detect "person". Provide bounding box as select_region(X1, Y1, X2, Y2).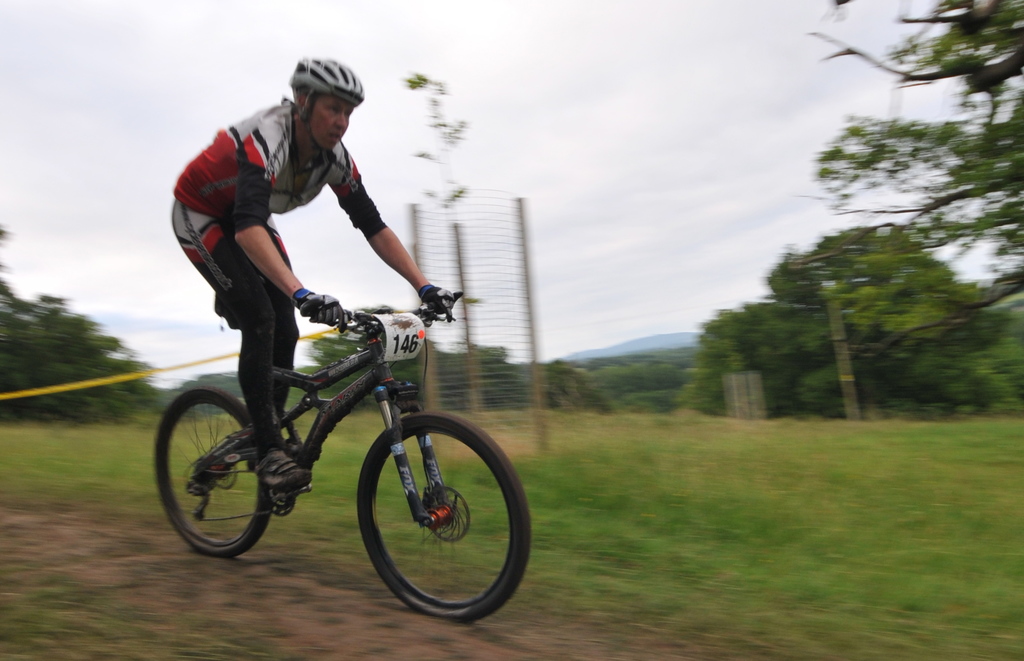
select_region(159, 75, 450, 421).
